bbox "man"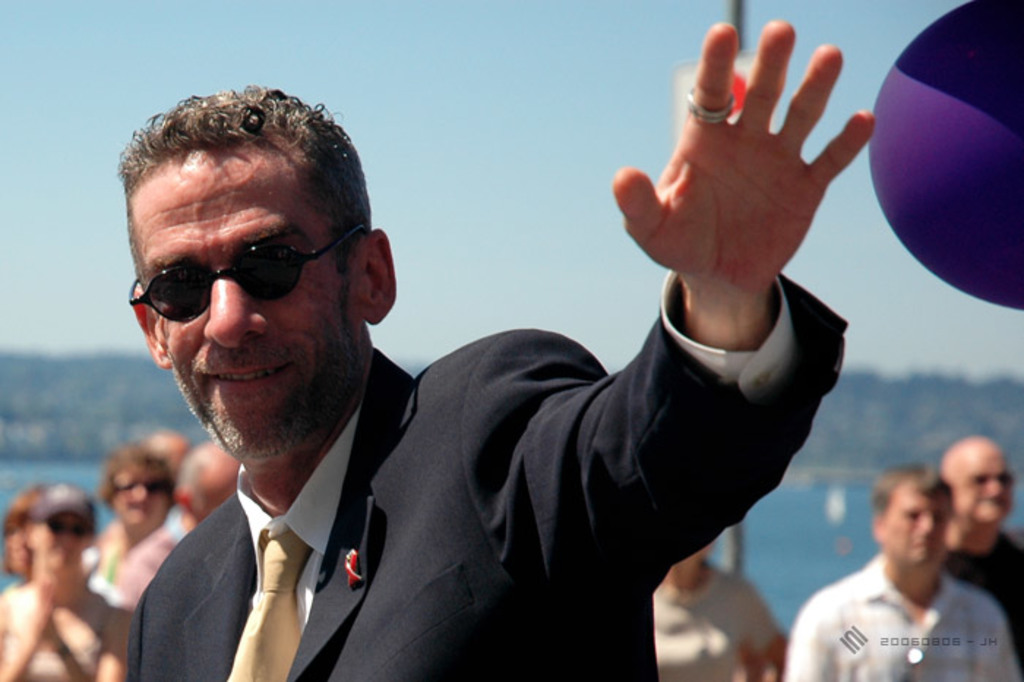
<bbox>936, 430, 1023, 681</bbox>
